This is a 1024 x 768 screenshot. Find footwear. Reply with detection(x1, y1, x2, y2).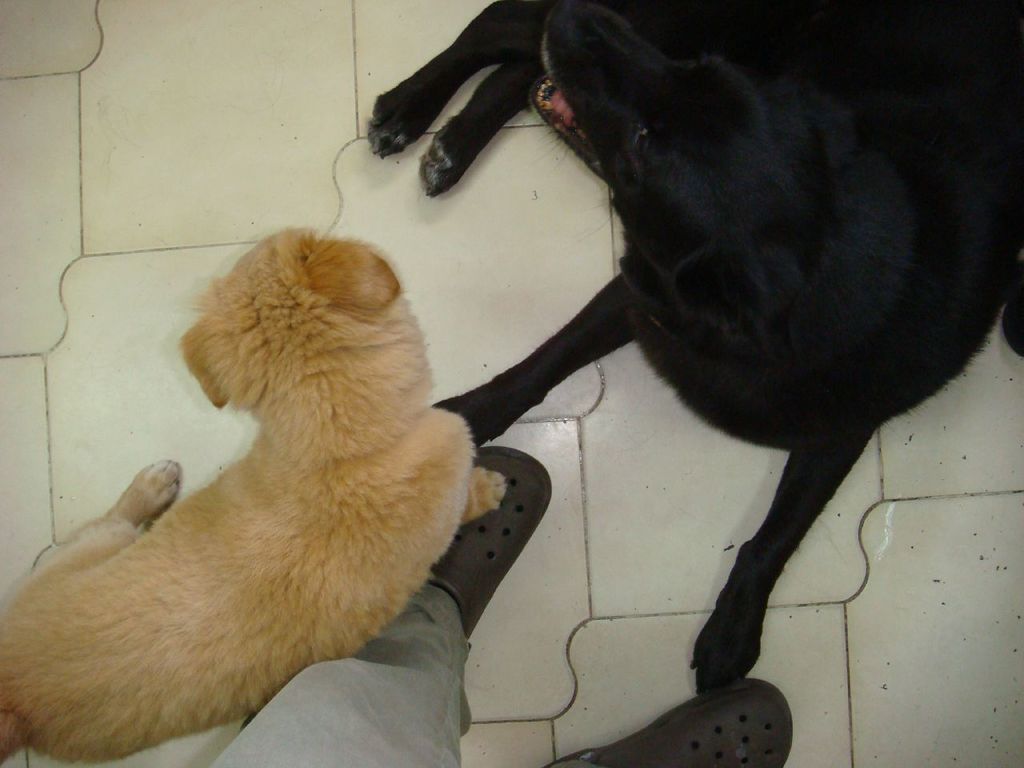
detection(426, 447, 551, 643).
